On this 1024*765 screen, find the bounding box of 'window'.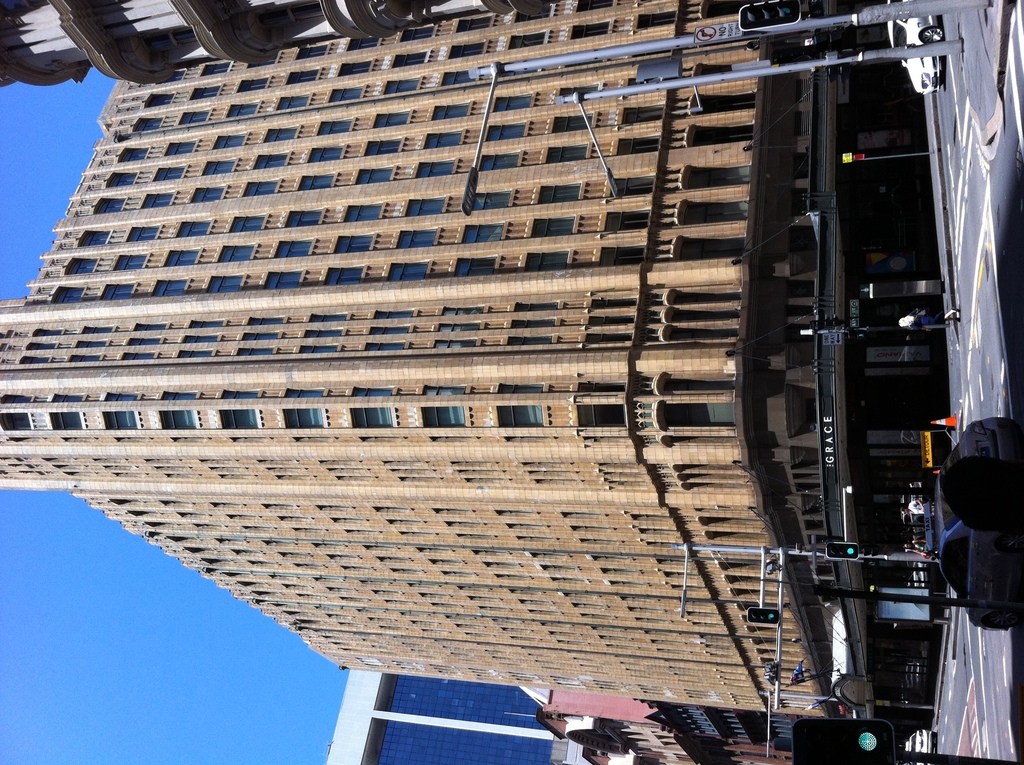
Bounding box: <region>294, 45, 332, 60</region>.
